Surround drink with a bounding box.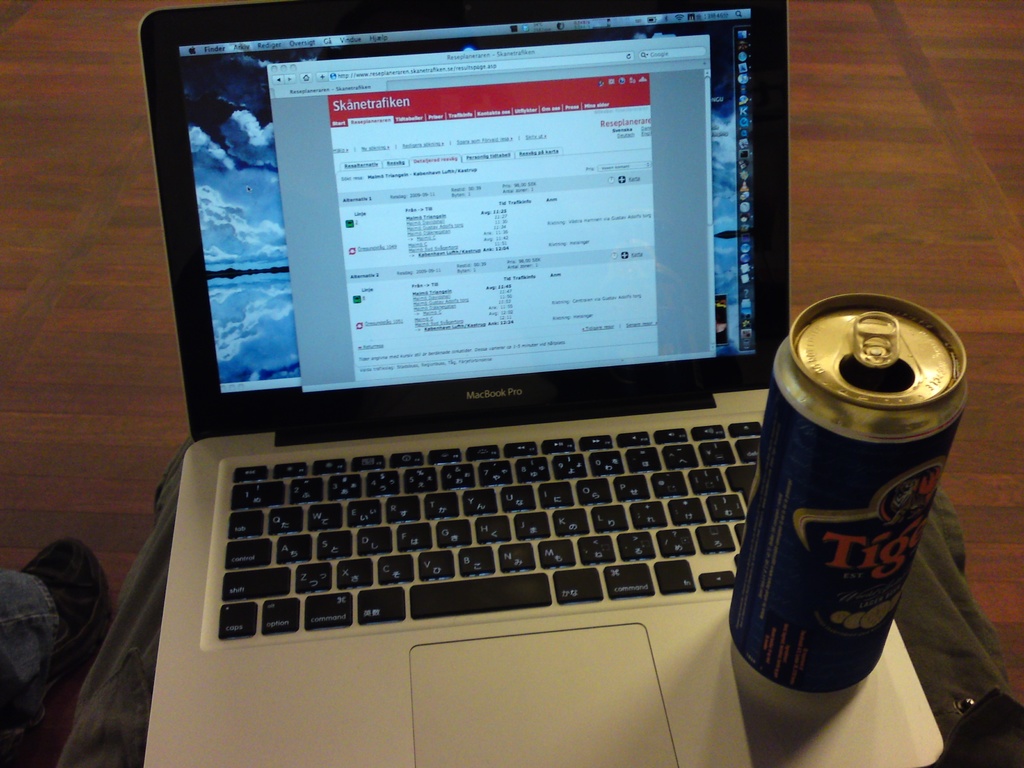
[713, 308, 969, 710].
